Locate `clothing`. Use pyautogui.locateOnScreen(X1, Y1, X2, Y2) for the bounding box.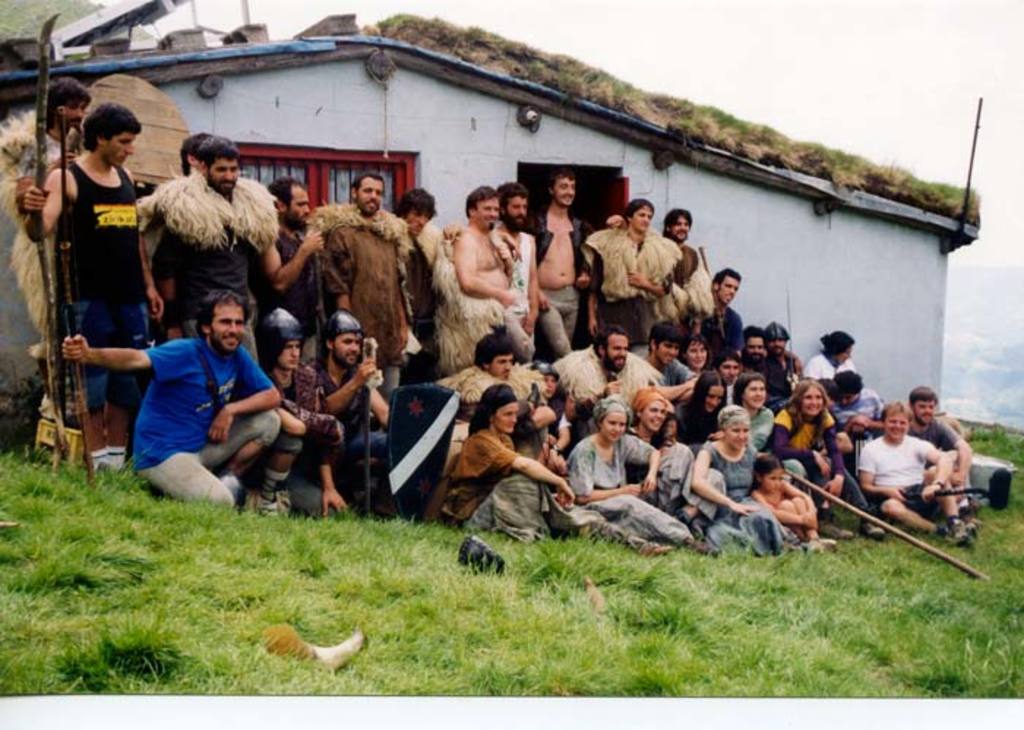
pyautogui.locateOnScreen(298, 345, 388, 477).
